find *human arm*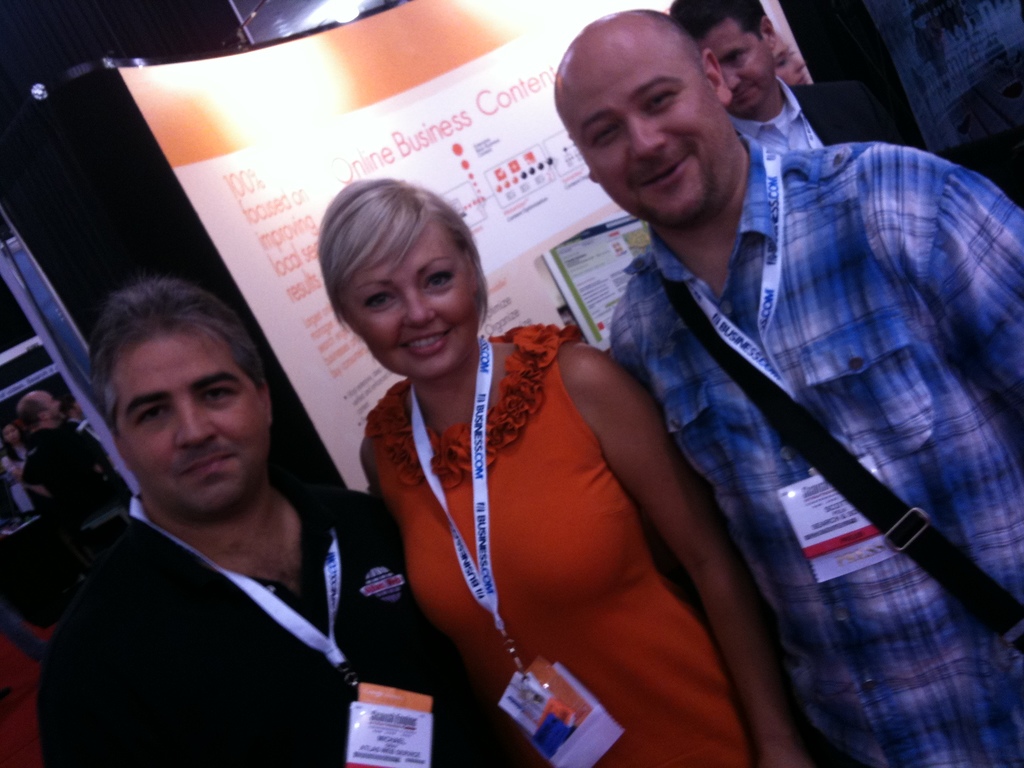
(left=360, top=427, right=382, bottom=500)
